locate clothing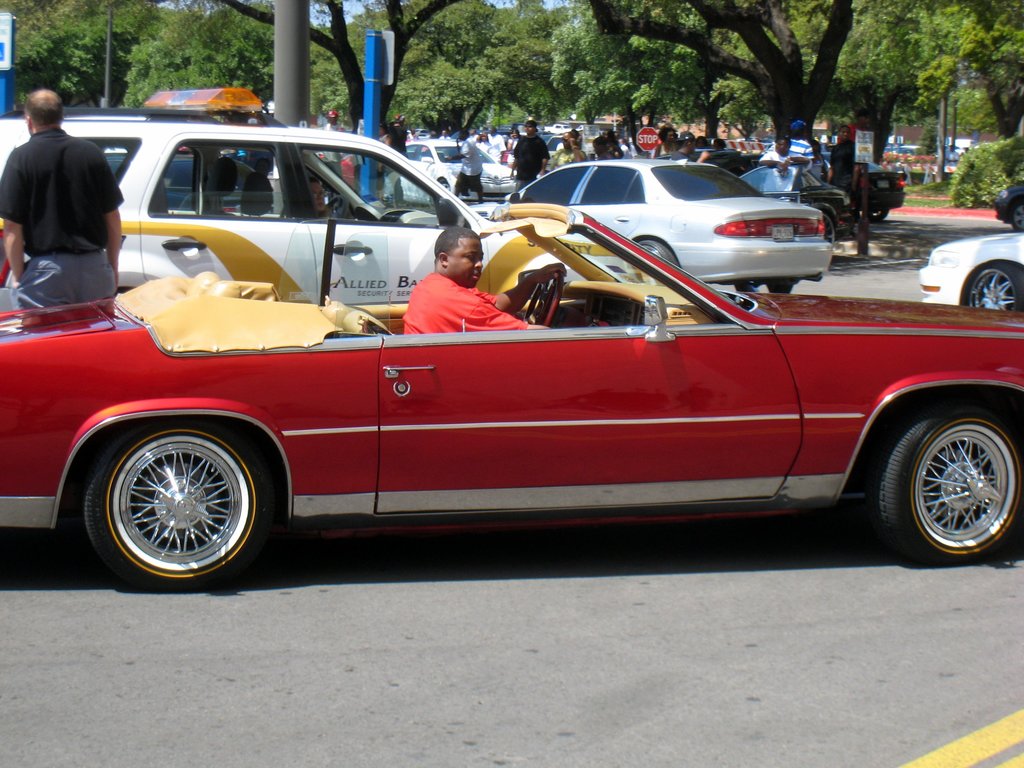
{"left": 788, "top": 134, "right": 813, "bottom": 170}
